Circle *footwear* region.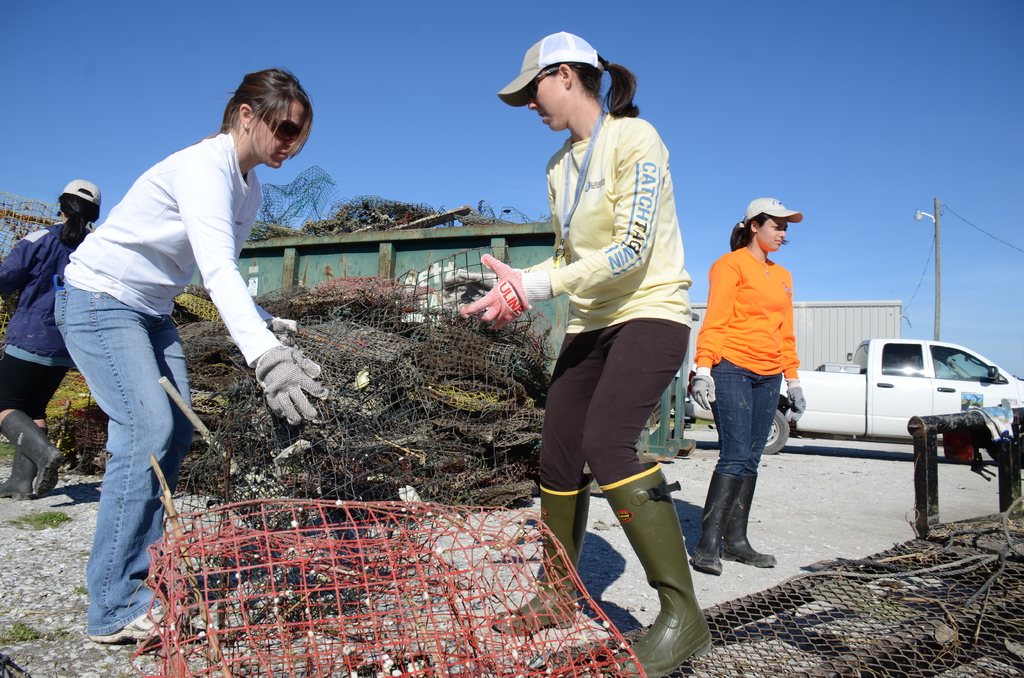
Region: (left=596, top=460, right=714, bottom=677).
